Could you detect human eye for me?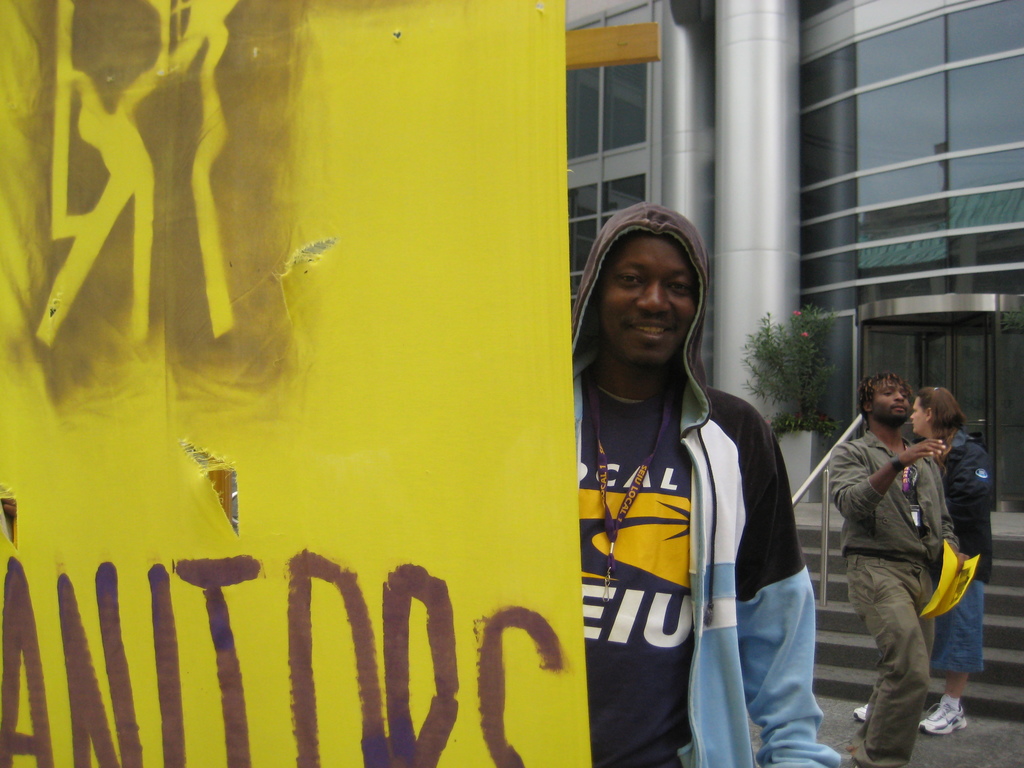
Detection result: box=[883, 390, 892, 396].
